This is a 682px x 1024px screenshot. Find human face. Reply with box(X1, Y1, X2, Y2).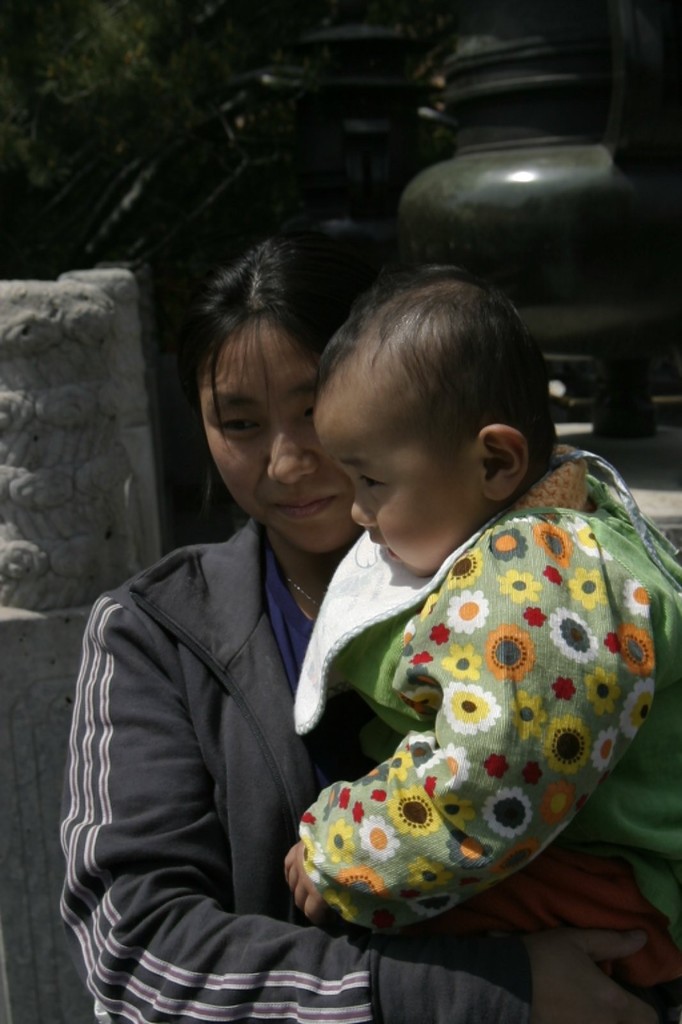
box(321, 406, 477, 574).
